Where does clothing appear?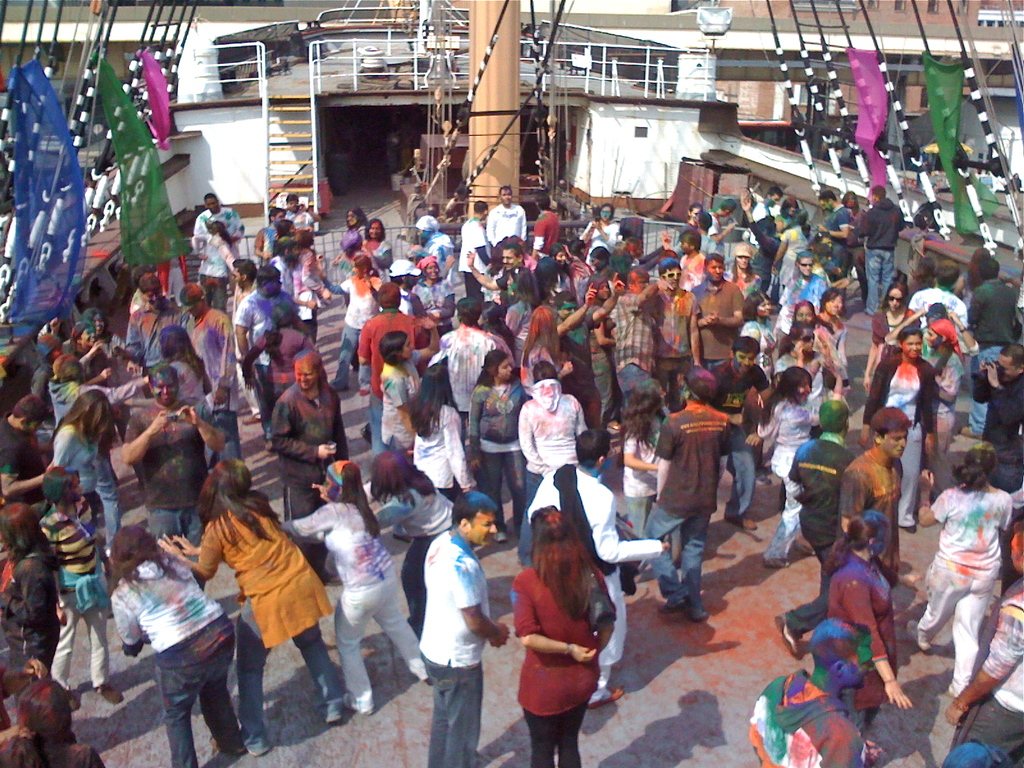
Appears at rect(939, 735, 1009, 767).
